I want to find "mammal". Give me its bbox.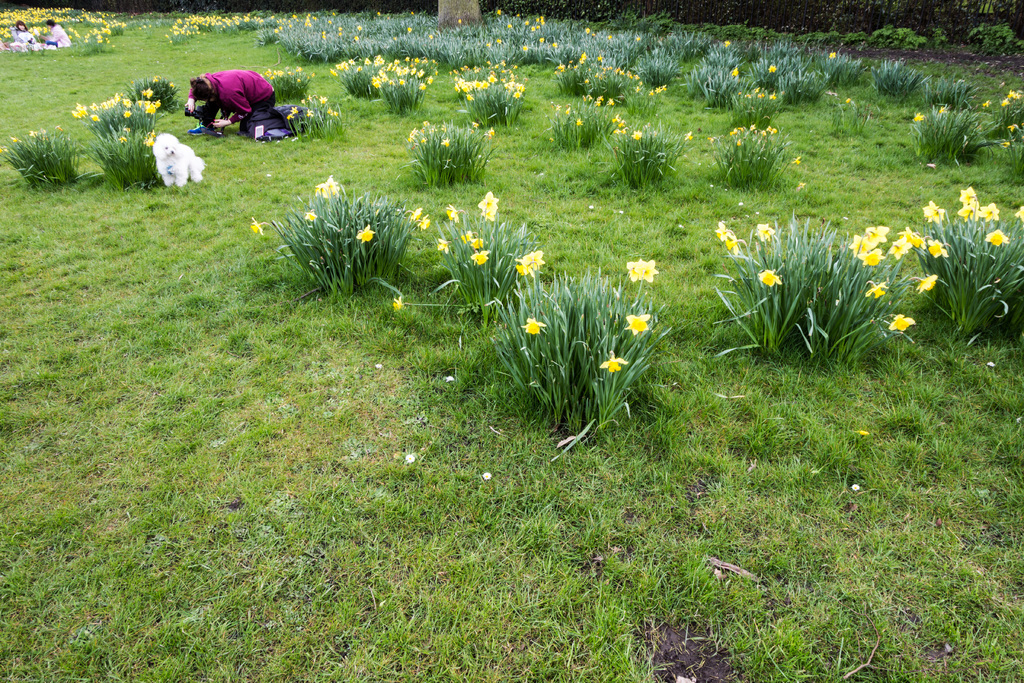
35:20:72:47.
